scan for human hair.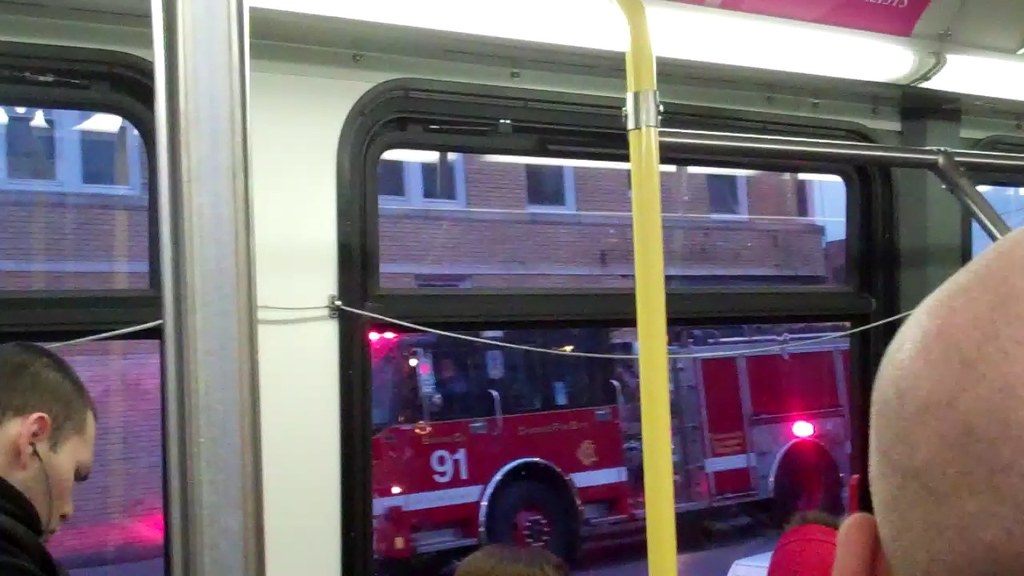
Scan result: <bbox>8, 356, 84, 487</bbox>.
